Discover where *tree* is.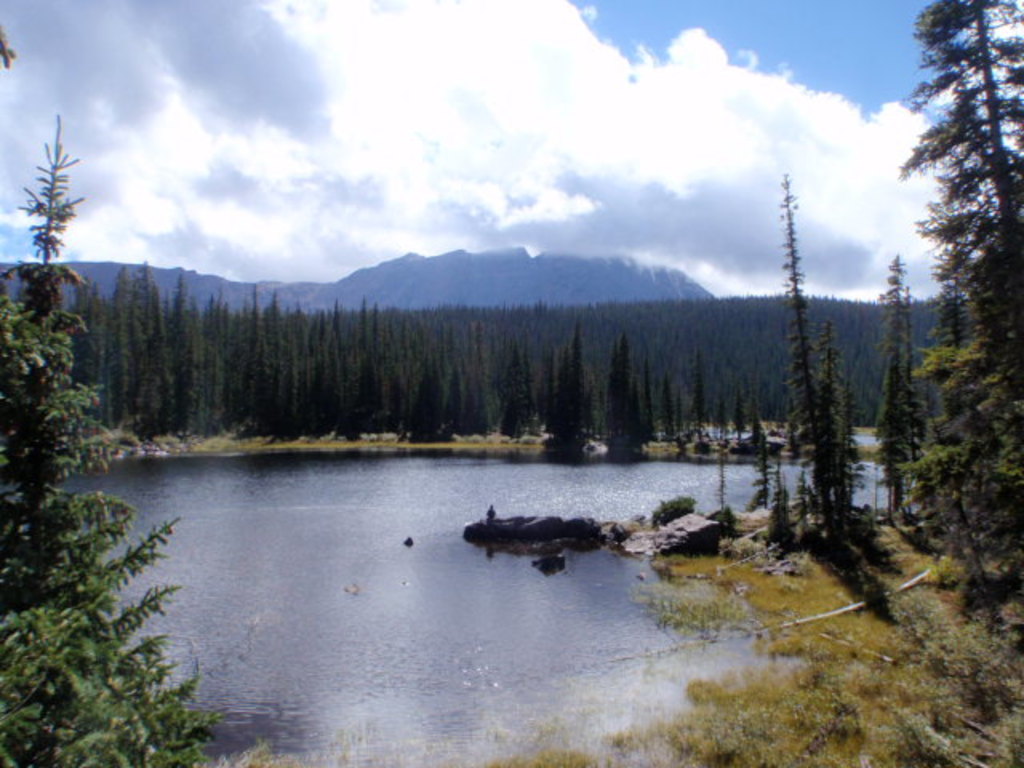
Discovered at x1=782 y1=173 x2=886 y2=547.
